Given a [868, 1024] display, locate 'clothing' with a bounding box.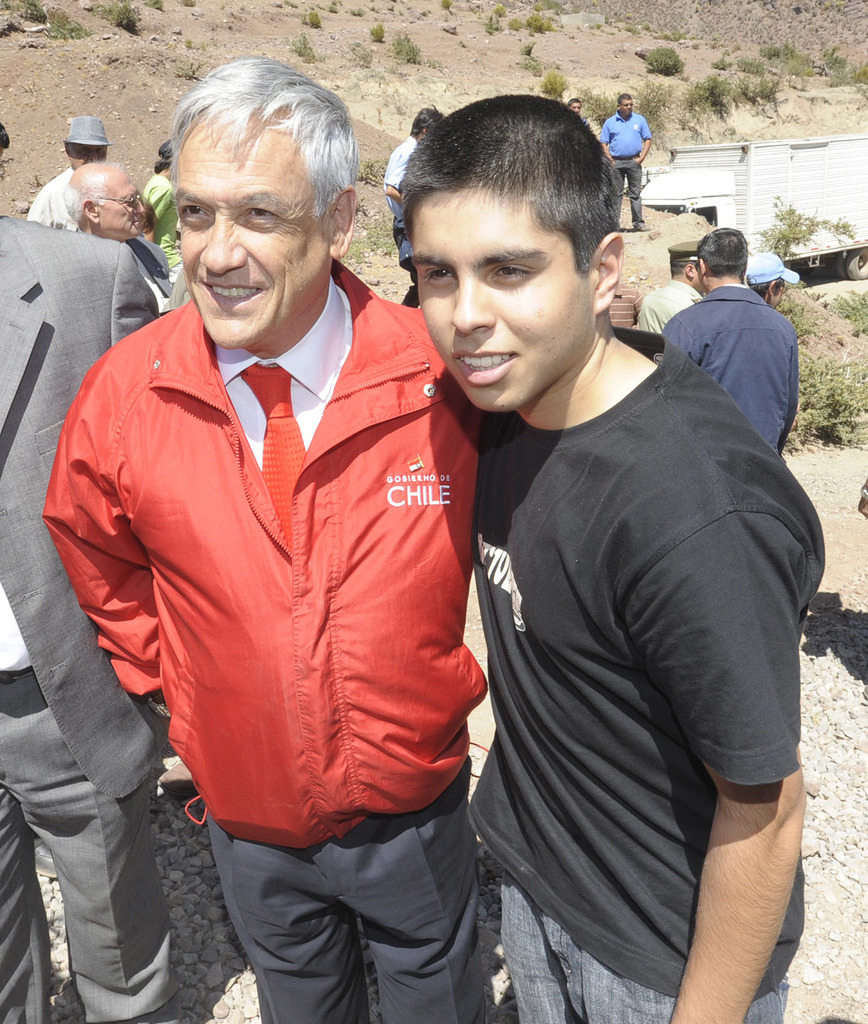
Located: <box>381,132,418,284</box>.
